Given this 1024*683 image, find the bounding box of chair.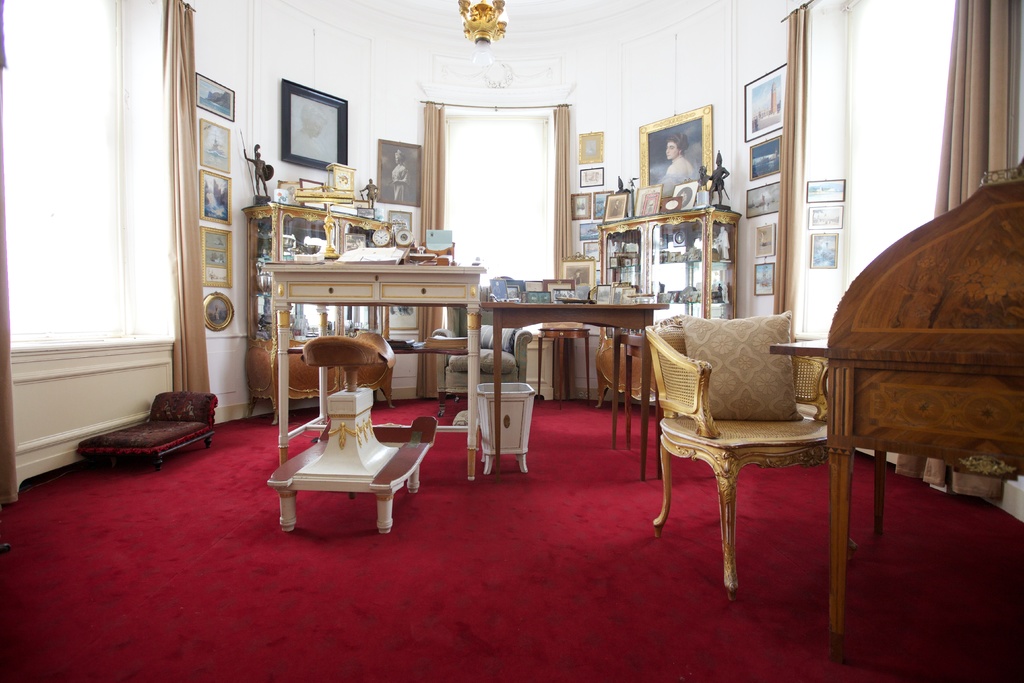
left=653, top=304, right=858, bottom=618.
